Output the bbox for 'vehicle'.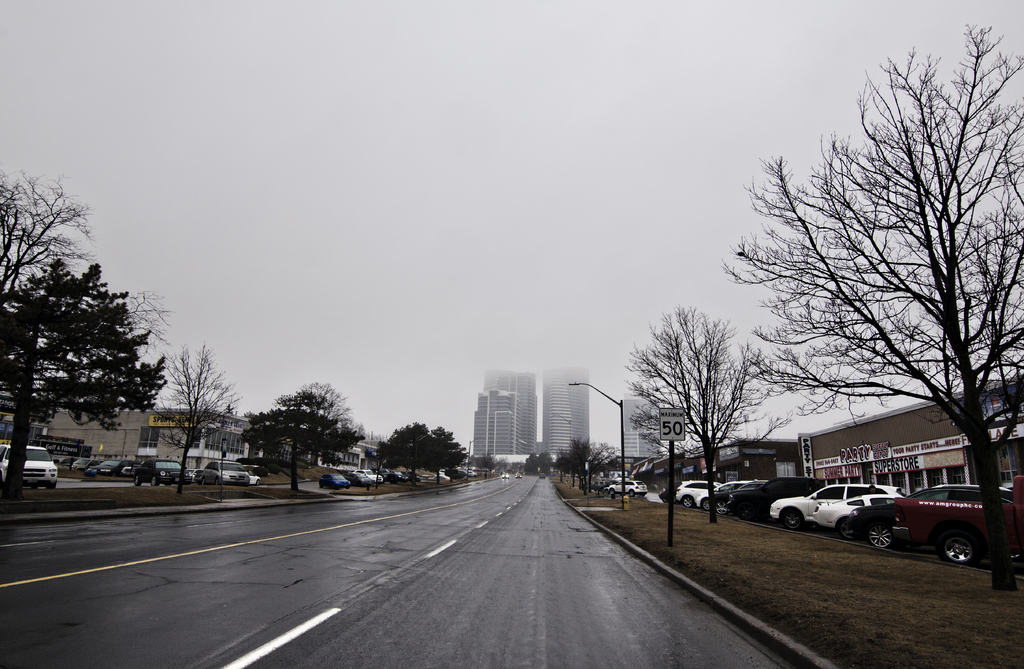
Rect(0, 443, 60, 489).
